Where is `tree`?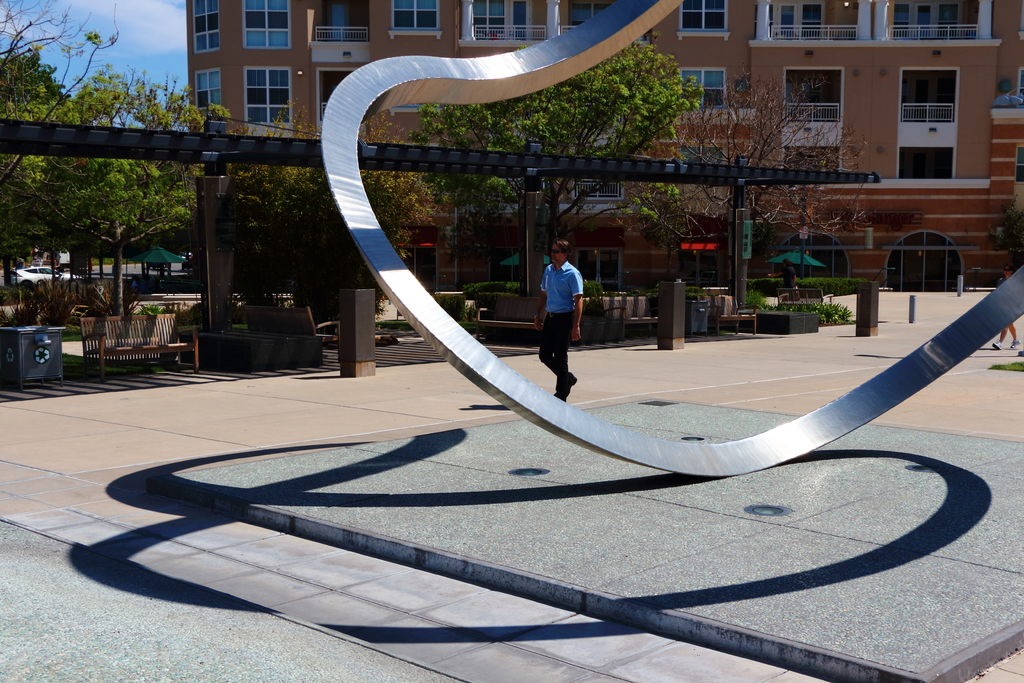
(left=589, top=173, right=690, bottom=251).
